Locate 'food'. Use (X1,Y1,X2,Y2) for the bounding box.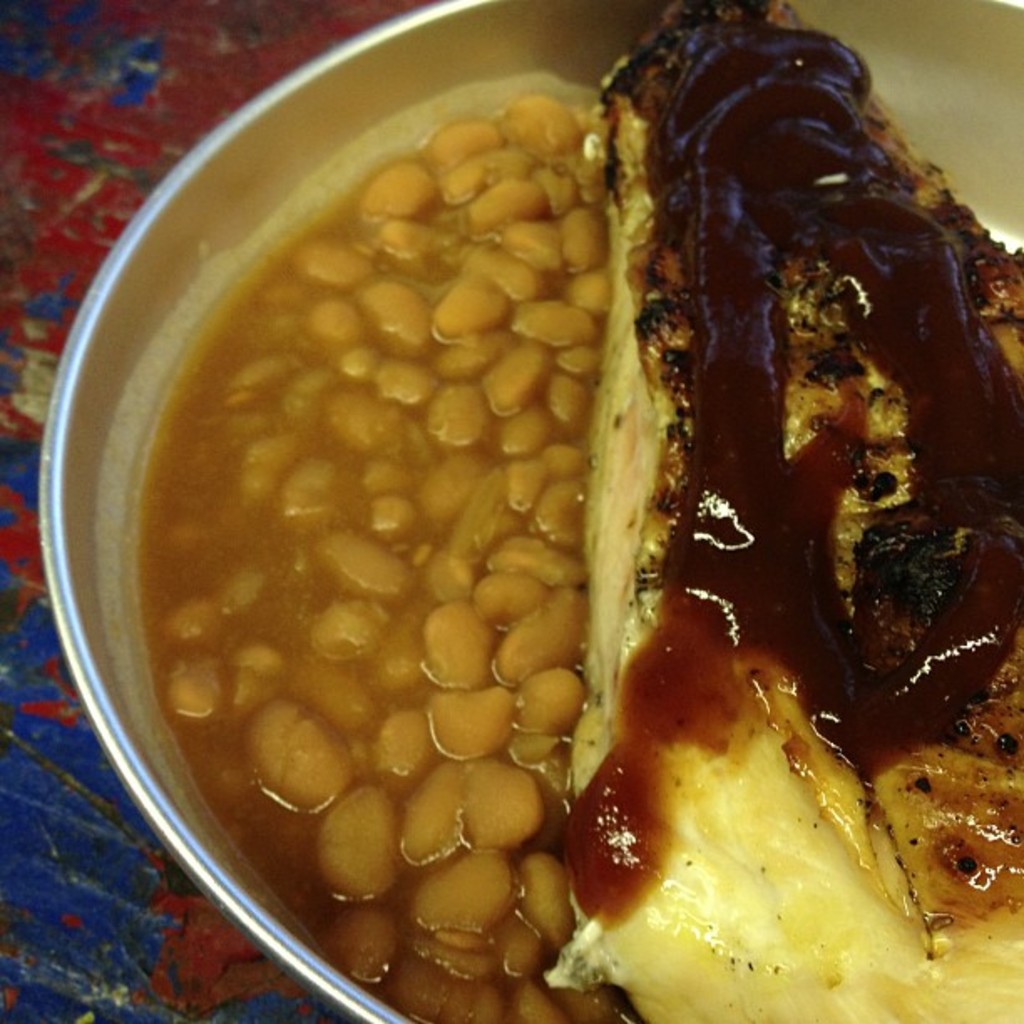
(161,90,624,1021).
